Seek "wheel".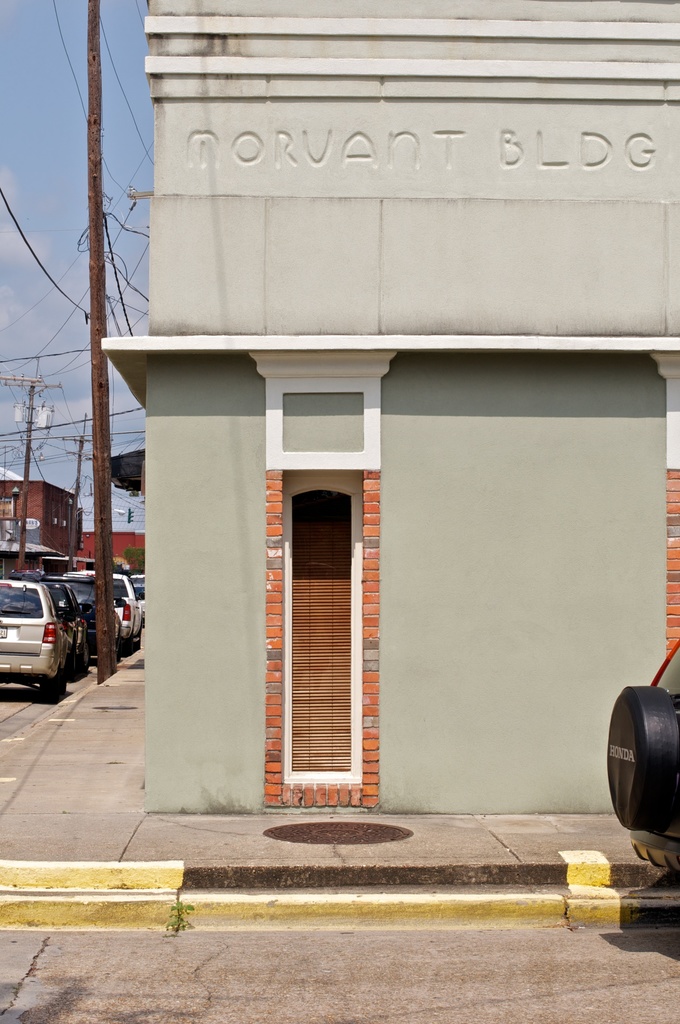
70, 628, 91, 683.
